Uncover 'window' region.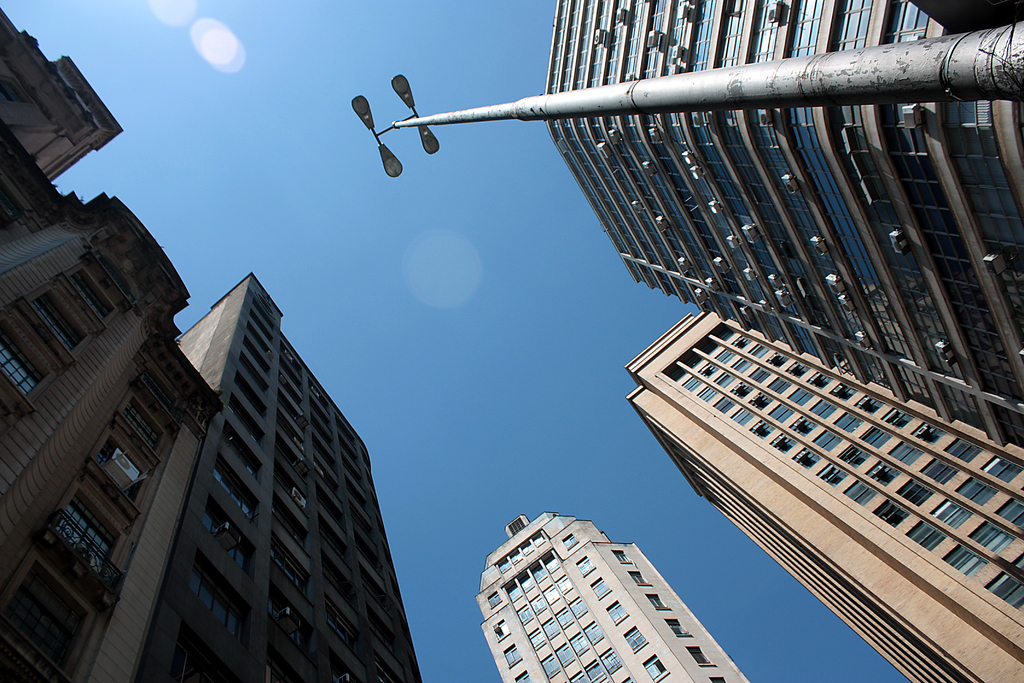
Uncovered: 506/579/522/597.
